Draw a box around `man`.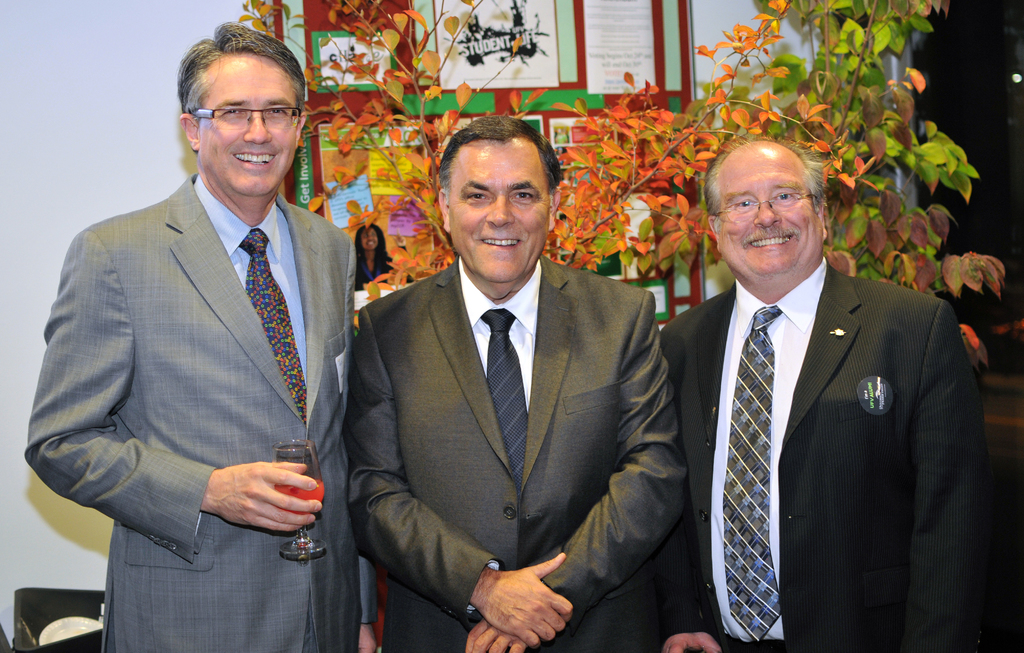
pyautogui.locateOnScreen(666, 134, 983, 652).
